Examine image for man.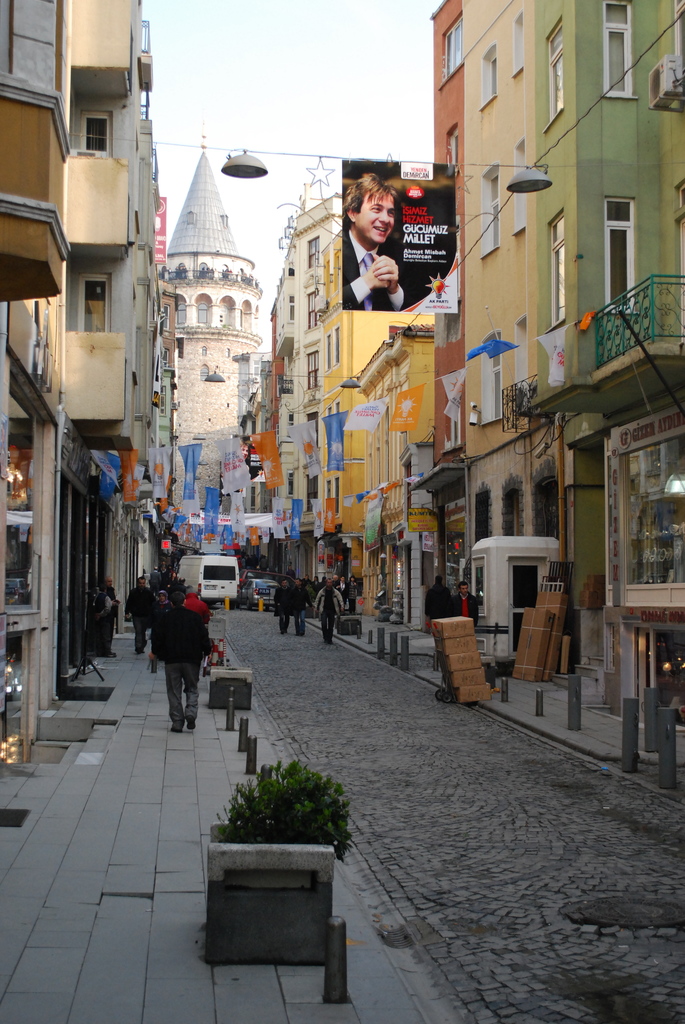
Examination result: region(450, 582, 479, 628).
